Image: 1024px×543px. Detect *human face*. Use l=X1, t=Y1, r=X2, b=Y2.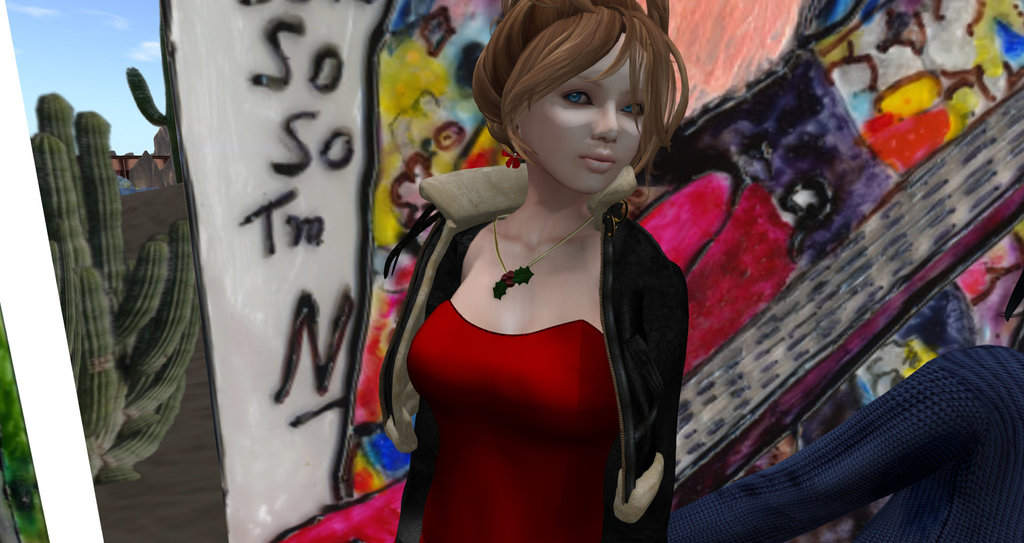
l=516, t=33, r=652, b=194.
